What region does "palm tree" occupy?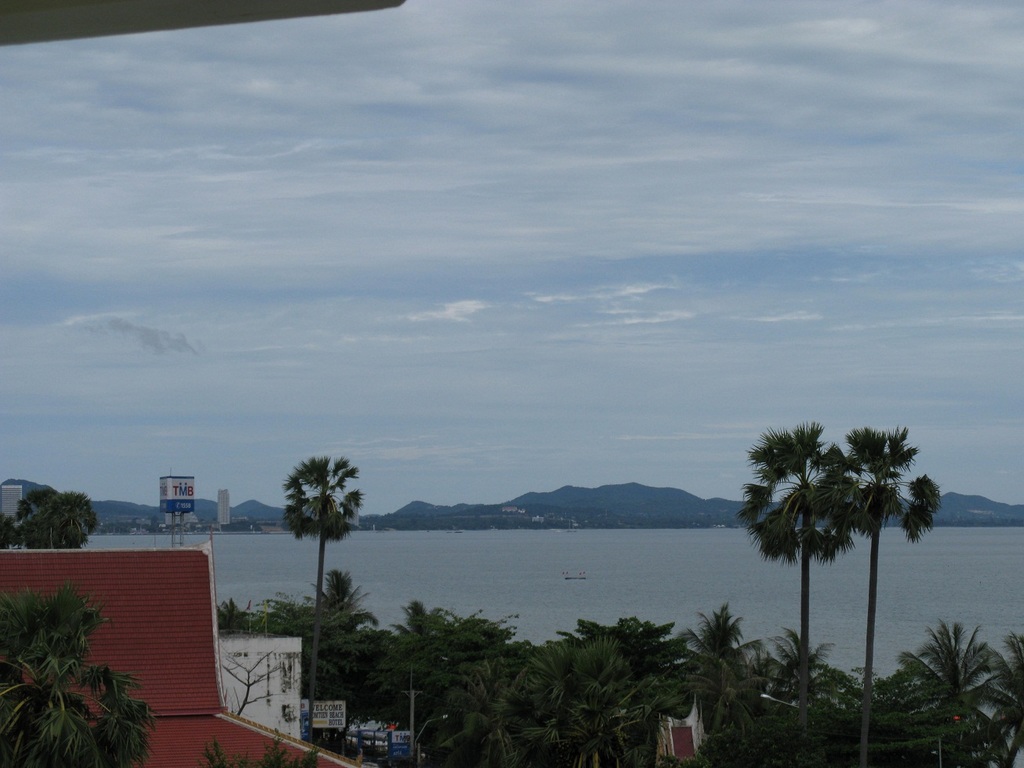
[216, 600, 258, 636].
